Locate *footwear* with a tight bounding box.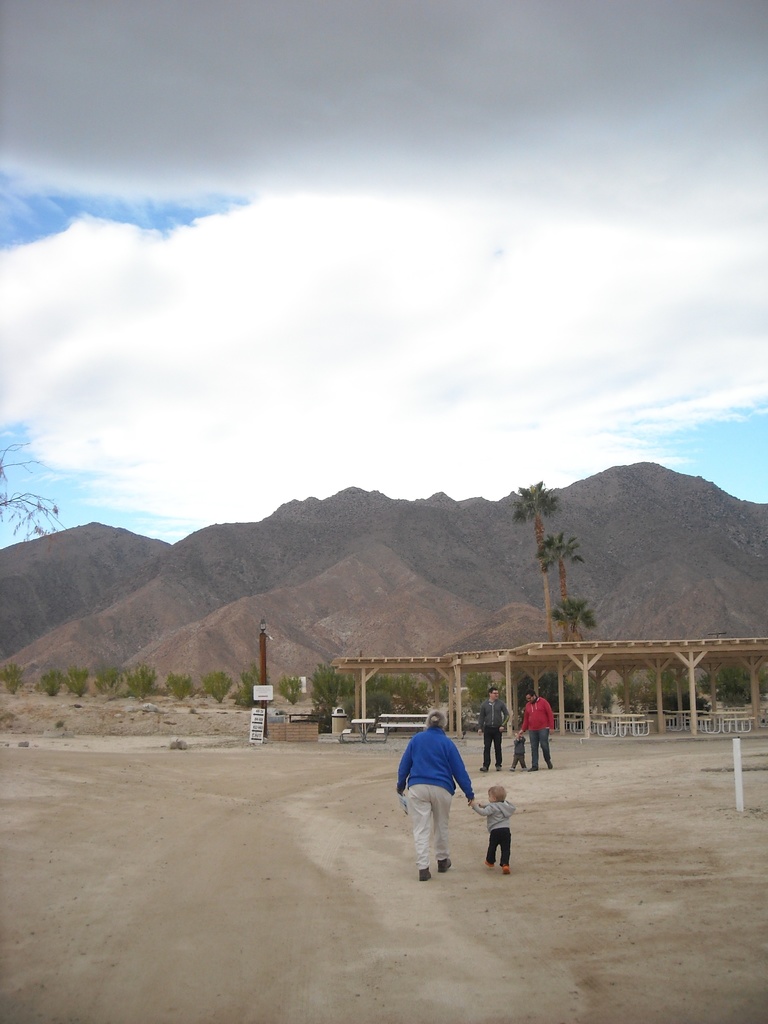
BBox(512, 764, 518, 771).
